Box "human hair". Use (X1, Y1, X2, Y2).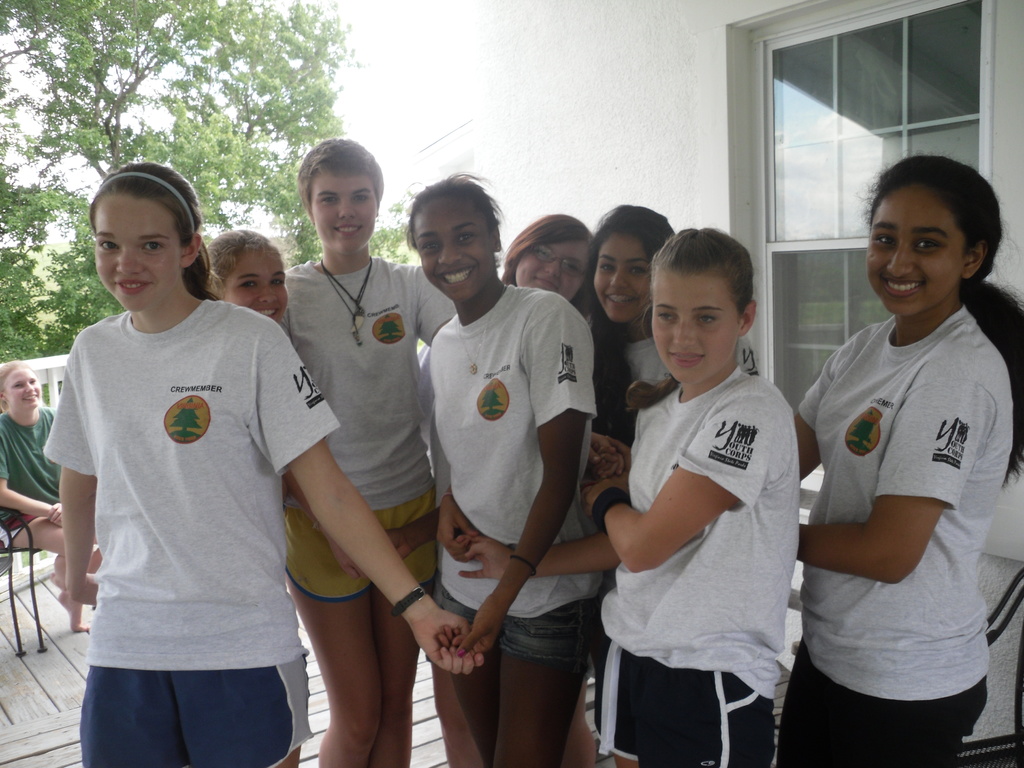
(644, 223, 779, 318).
